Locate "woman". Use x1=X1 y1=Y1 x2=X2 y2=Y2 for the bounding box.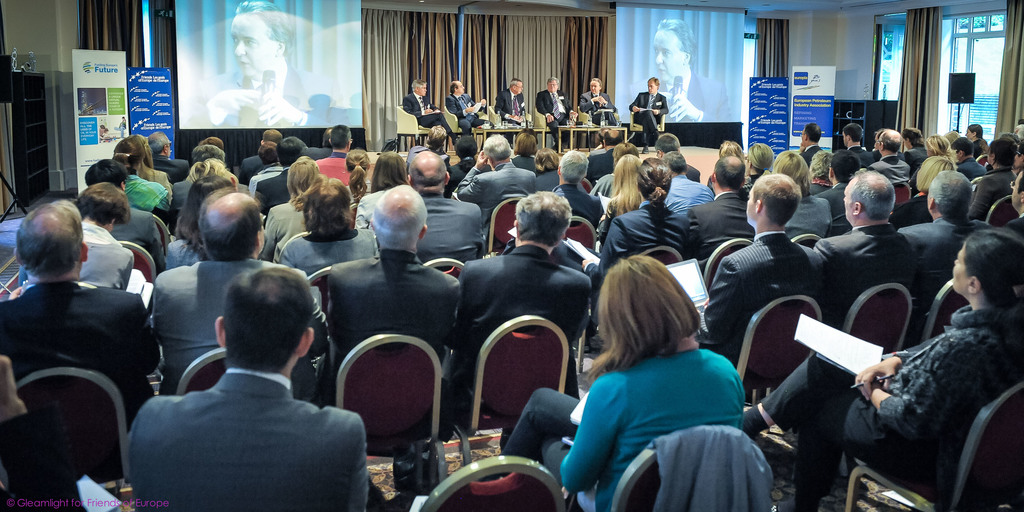
x1=355 y1=153 x2=409 y2=229.
